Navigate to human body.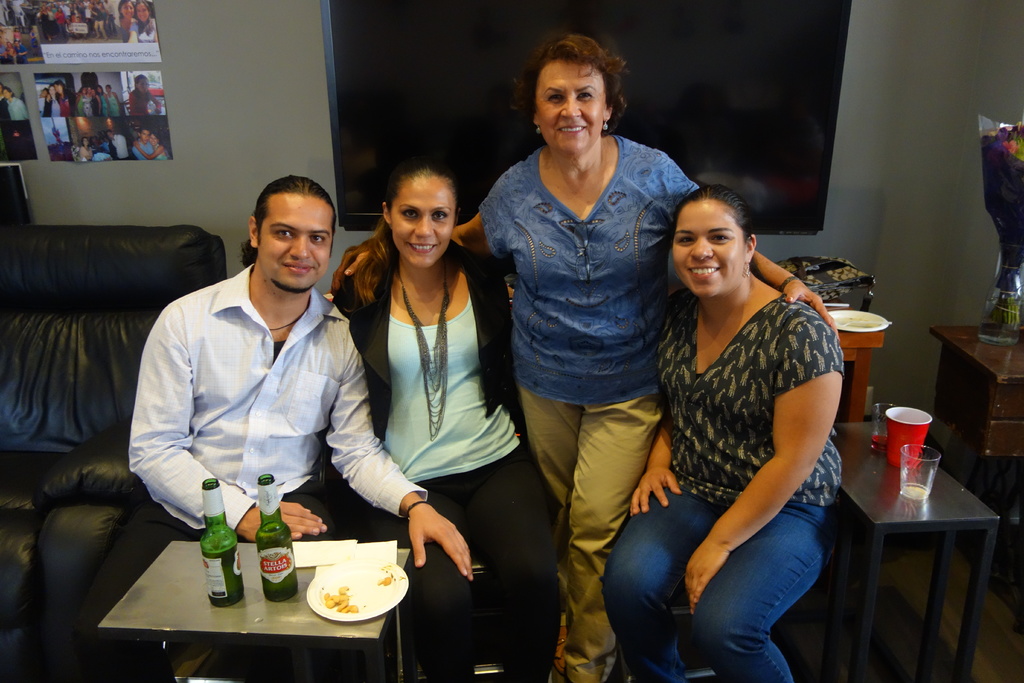
Navigation target: [left=54, top=88, right=73, bottom=118].
